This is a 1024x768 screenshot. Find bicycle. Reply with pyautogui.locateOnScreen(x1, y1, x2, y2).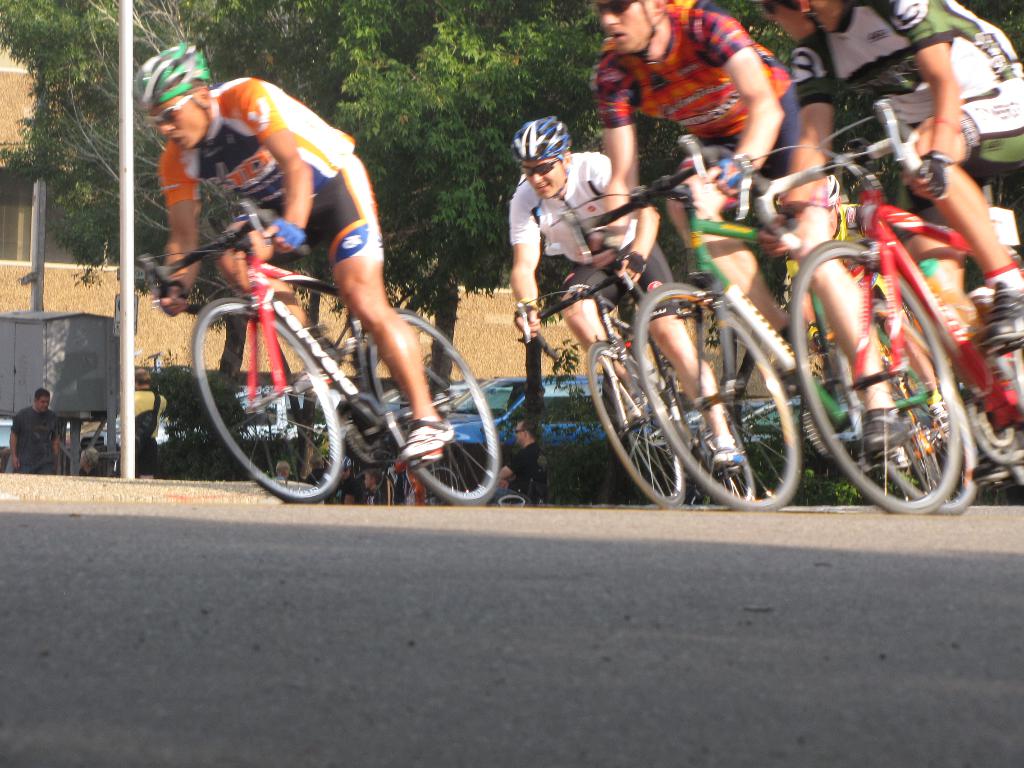
pyautogui.locateOnScreen(724, 97, 1023, 516).
